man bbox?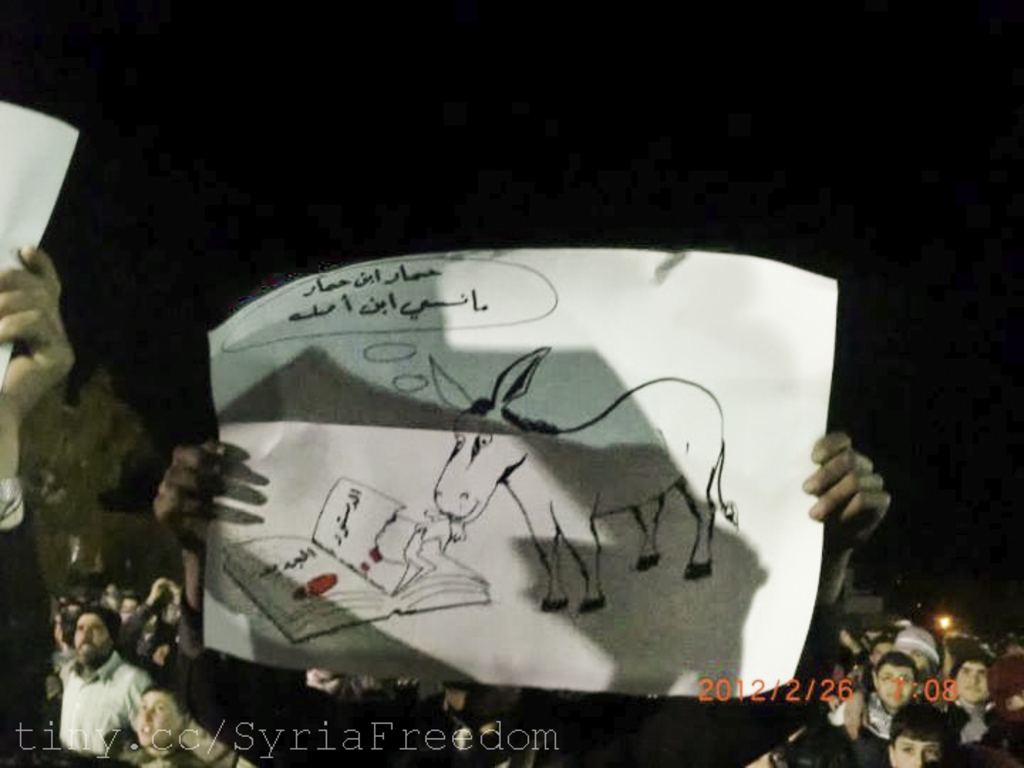
<box>34,603,159,755</box>
